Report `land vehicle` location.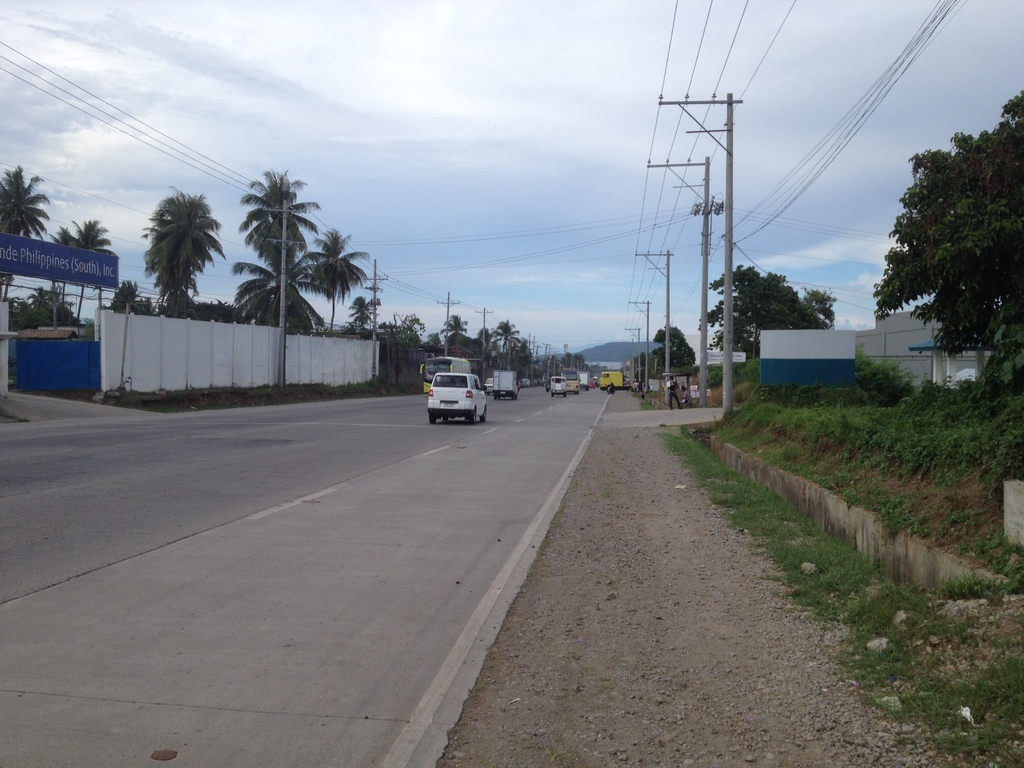
Report: crop(422, 356, 471, 386).
